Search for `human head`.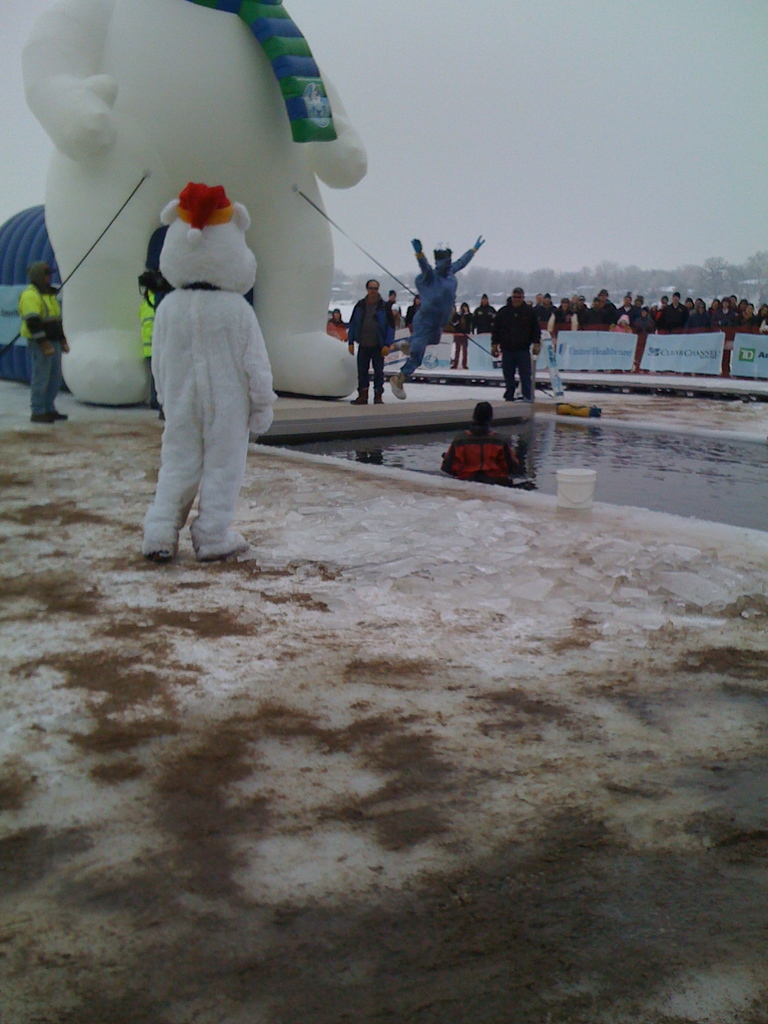
Found at select_region(34, 264, 52, 288).
